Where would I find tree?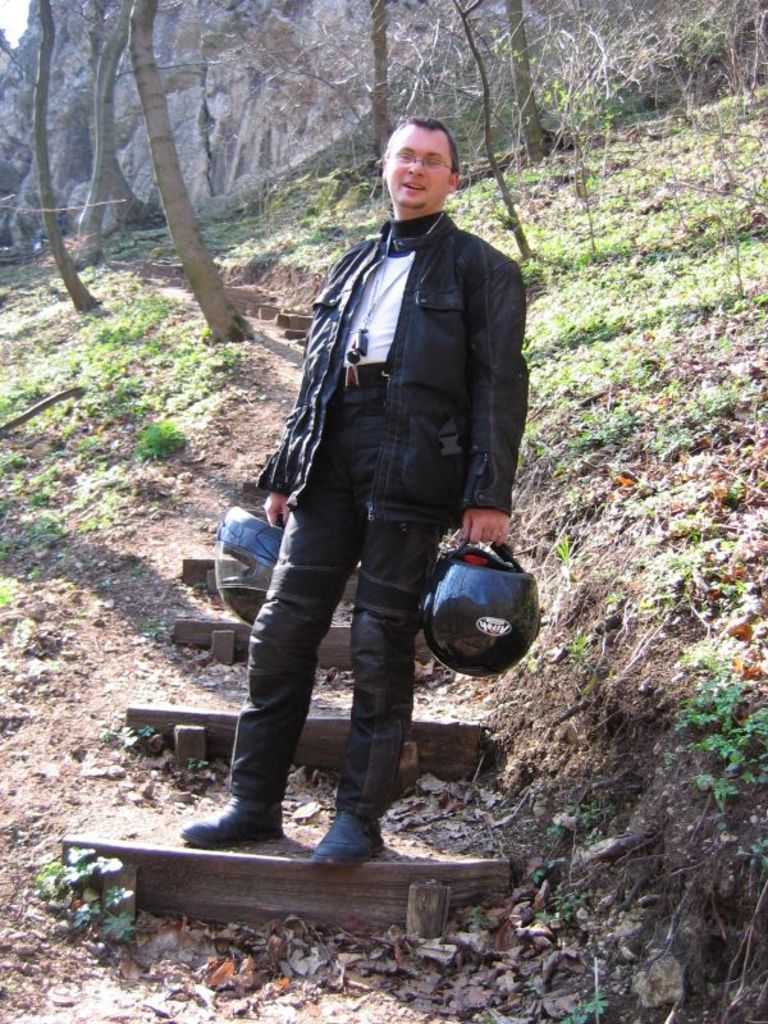
At 444:0:500:179.
